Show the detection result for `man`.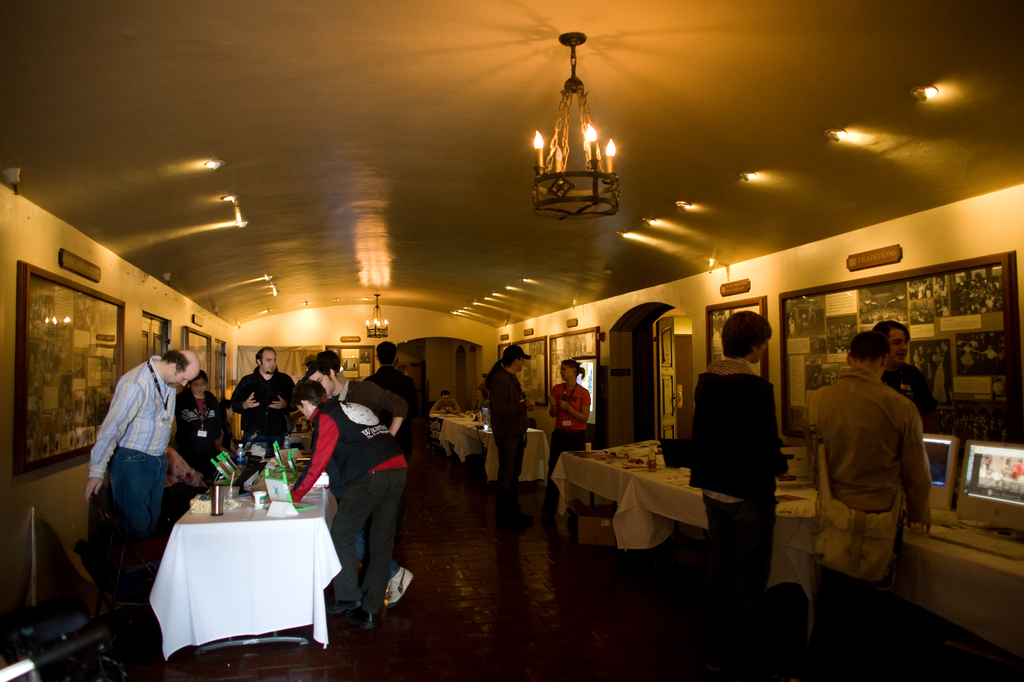
487 341 541 522.
